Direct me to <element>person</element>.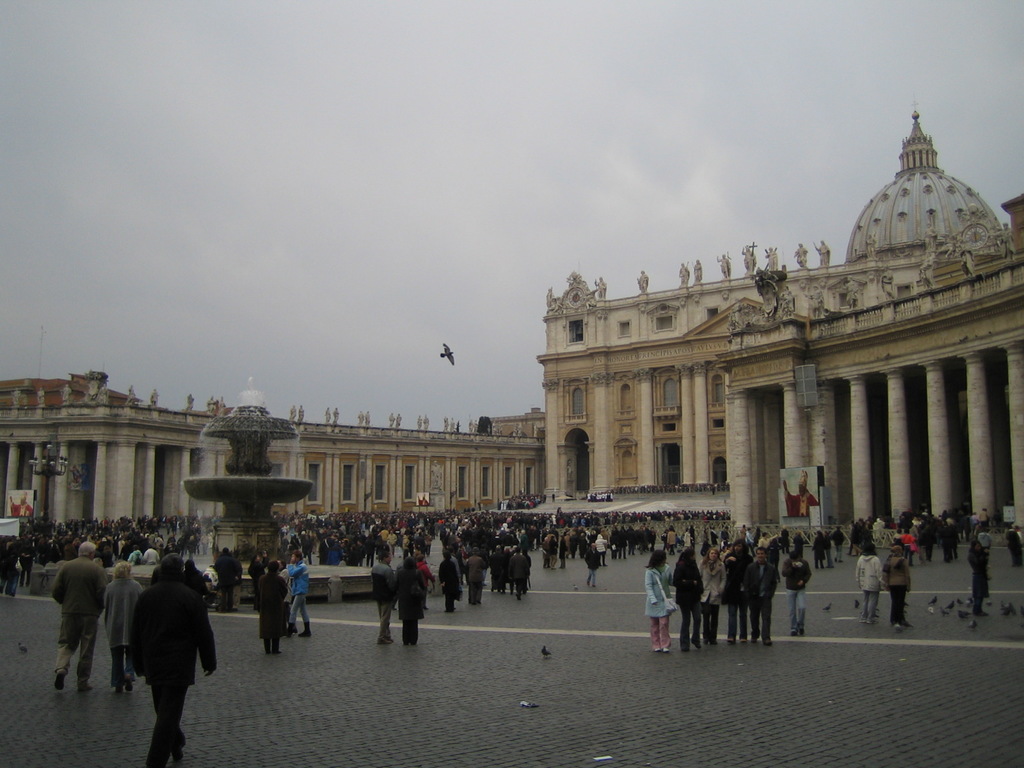
Direction: [466, 419, 474, 436].
